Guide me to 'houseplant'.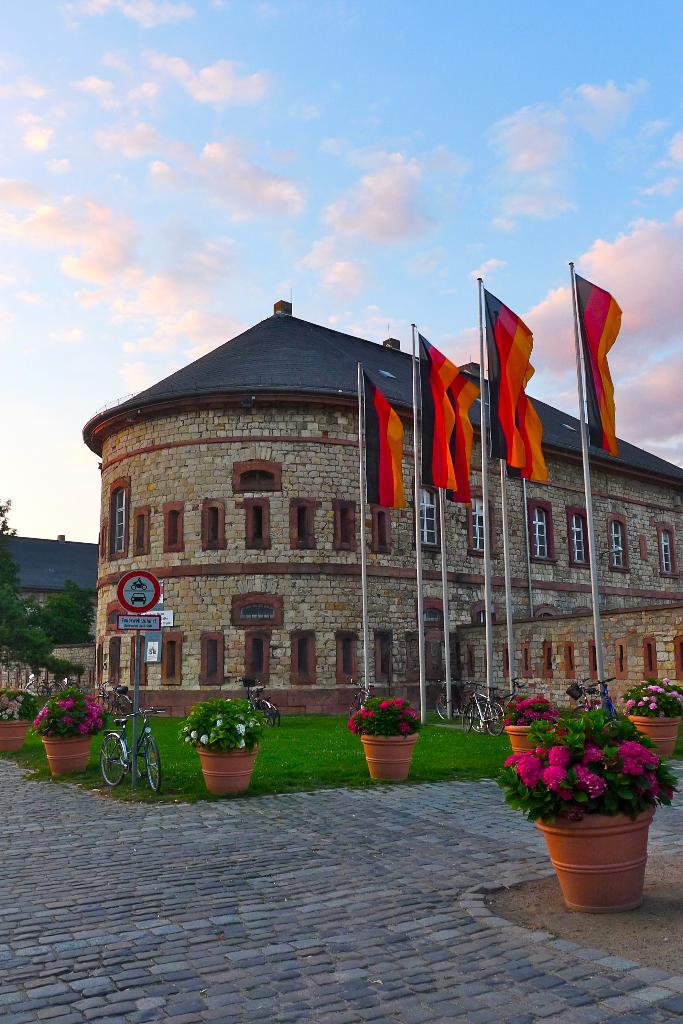
Guidance: 28:686:108:770.
